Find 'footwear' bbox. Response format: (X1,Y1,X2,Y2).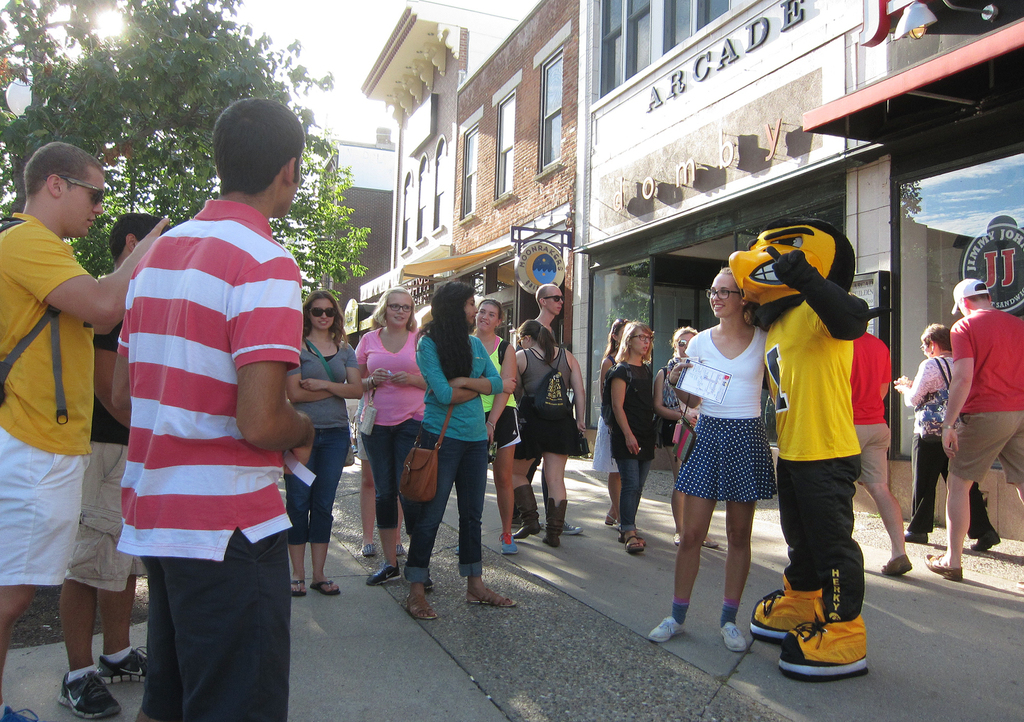
(759,588,874,684).
